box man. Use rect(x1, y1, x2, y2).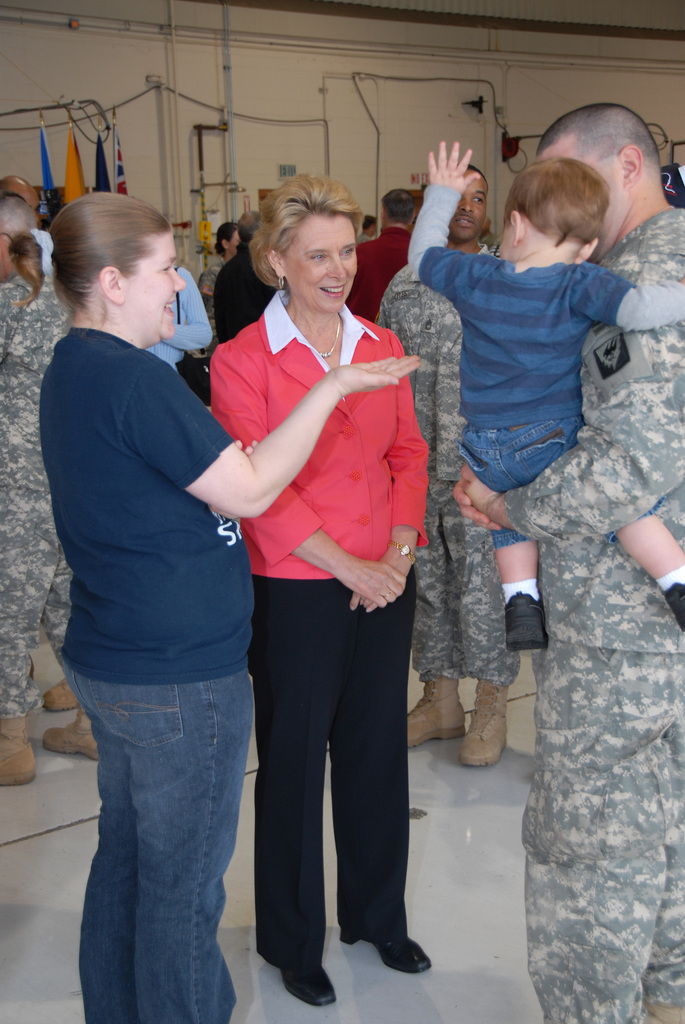
rect(0, 194, 53, 709).
